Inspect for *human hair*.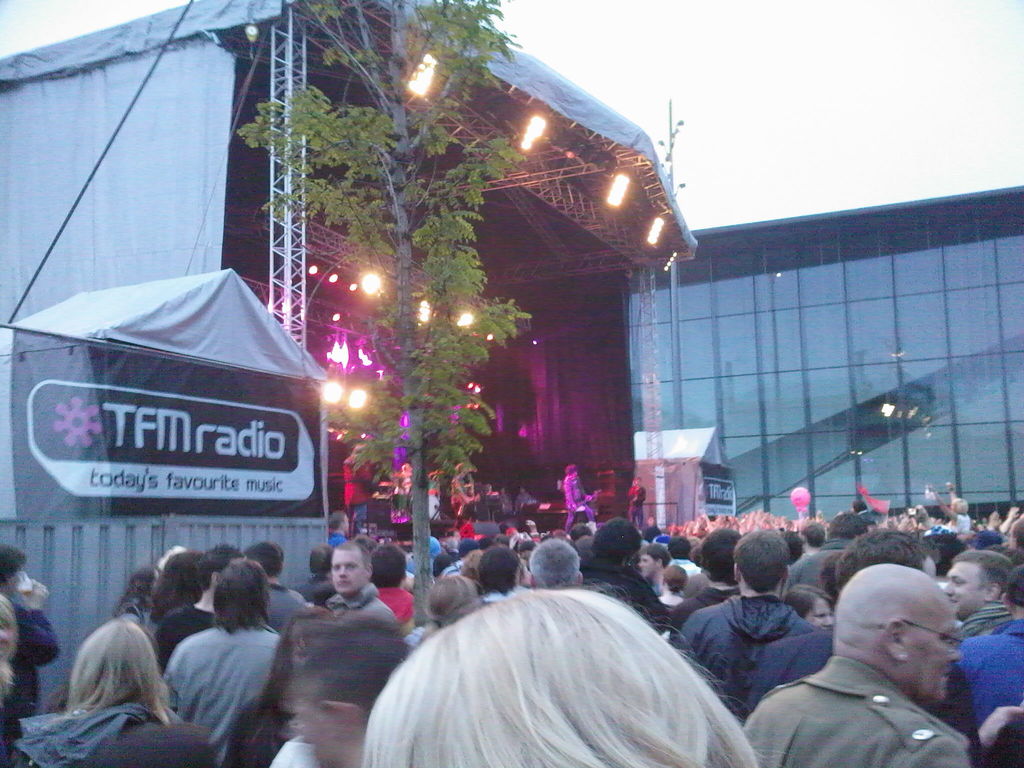
Inspection: [1004, 564, 1023, 605].
